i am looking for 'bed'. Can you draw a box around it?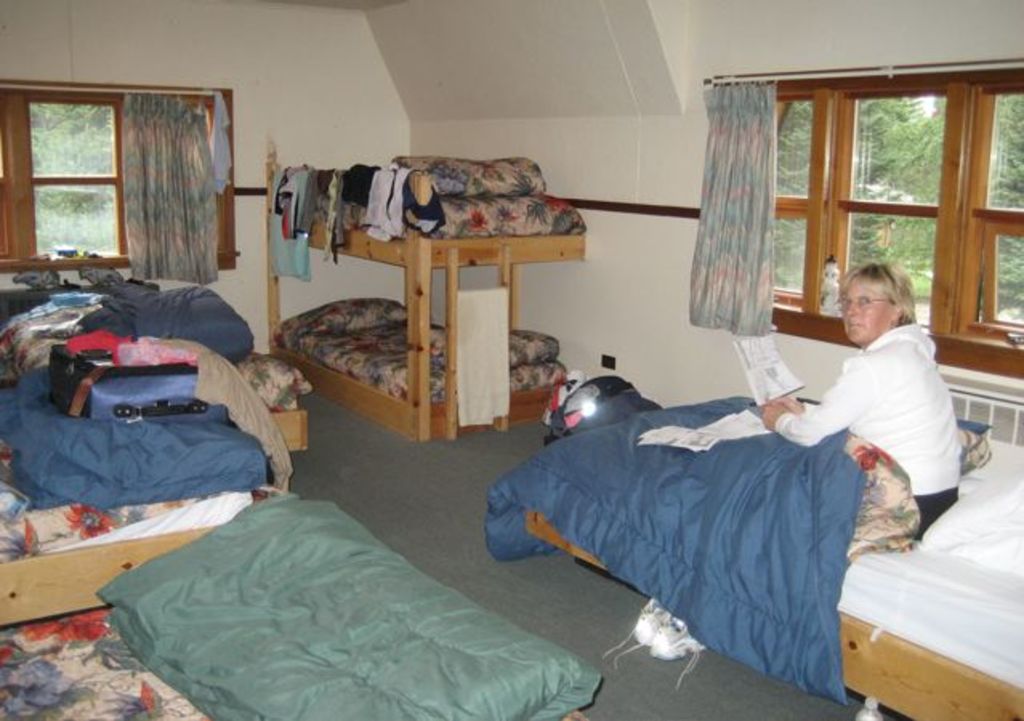
Sure, the bounding box is box(282, 151, 591, 268).
